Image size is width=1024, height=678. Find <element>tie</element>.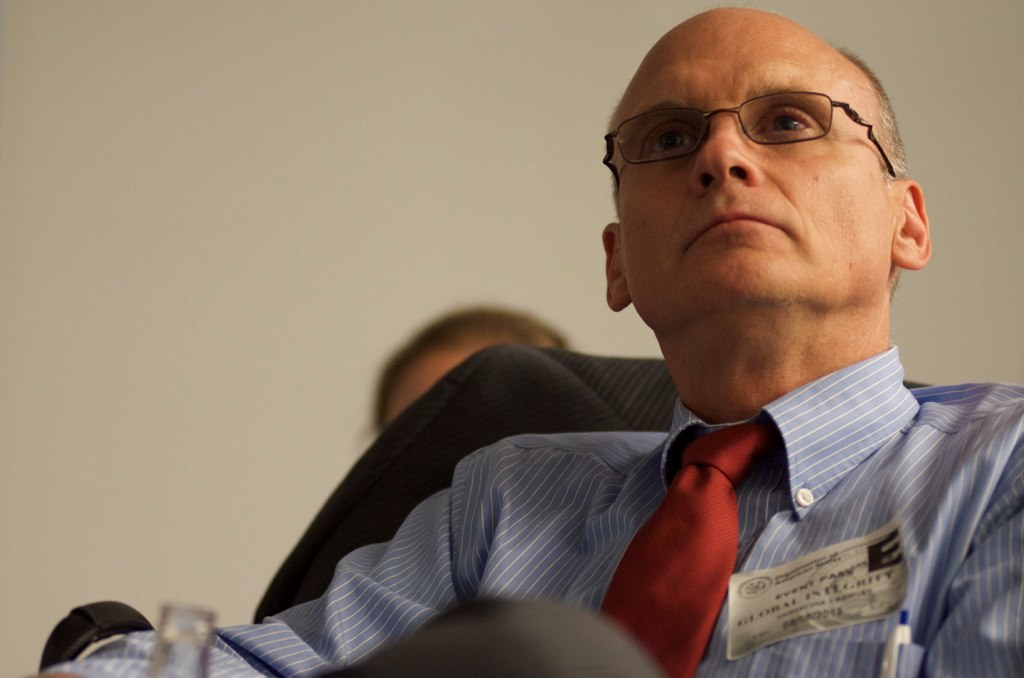
region(598, 424, 784, 677).
